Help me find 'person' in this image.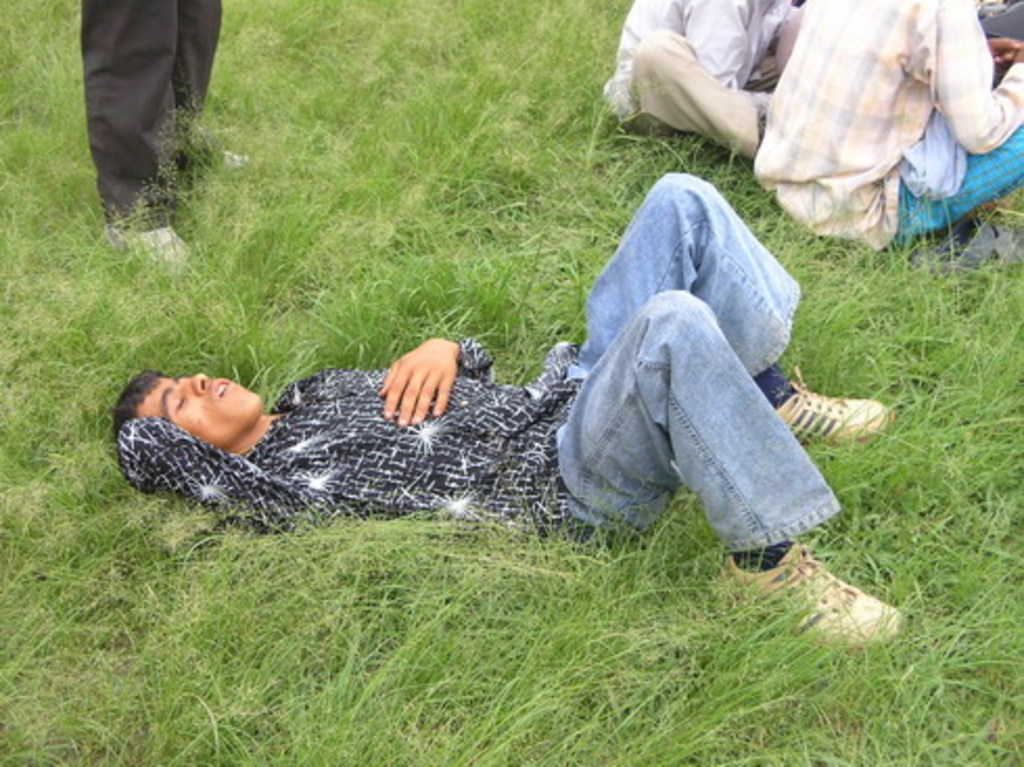
Found it: l=761, t=0, r=1022, b=242.
